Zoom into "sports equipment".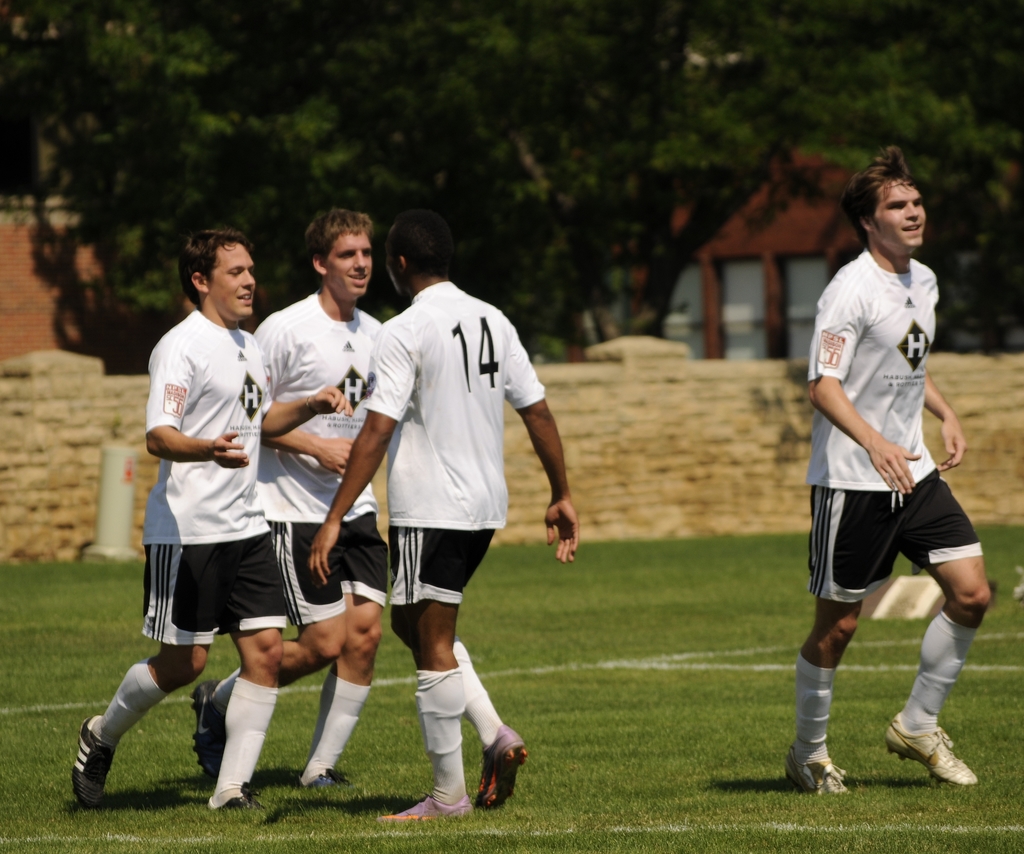
Zoom target: {"left": 778, "top": 746, "right": 852, "bottom": 798}.
